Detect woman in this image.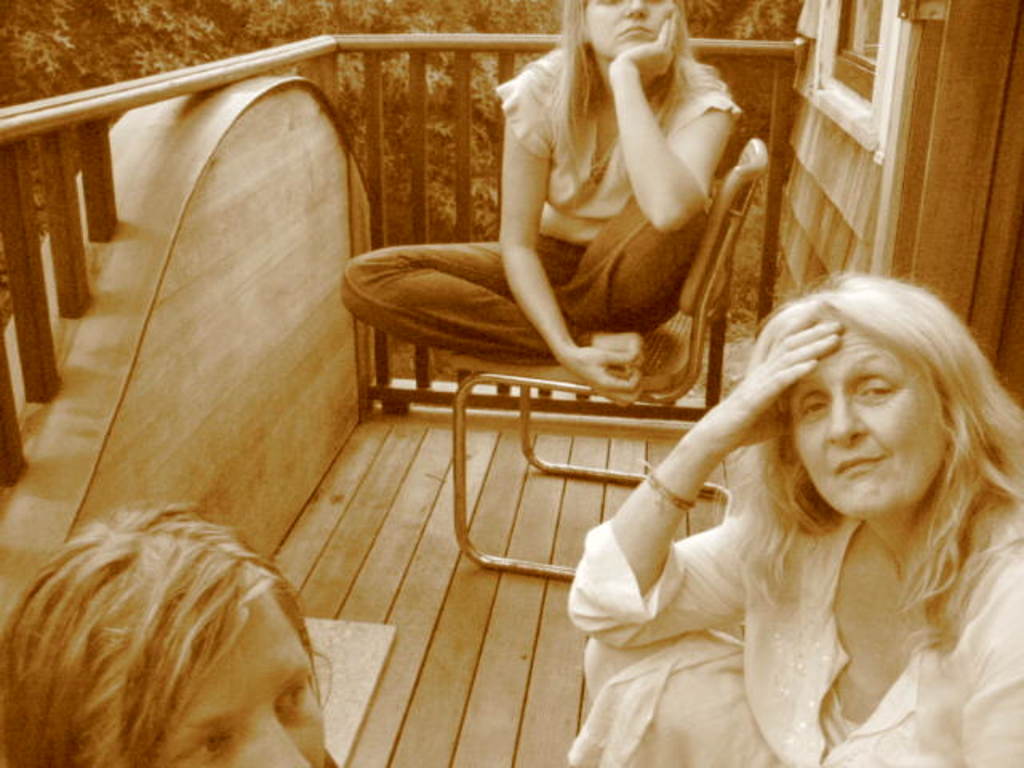
Detection: Rect(579, 187, 1018, 749).
